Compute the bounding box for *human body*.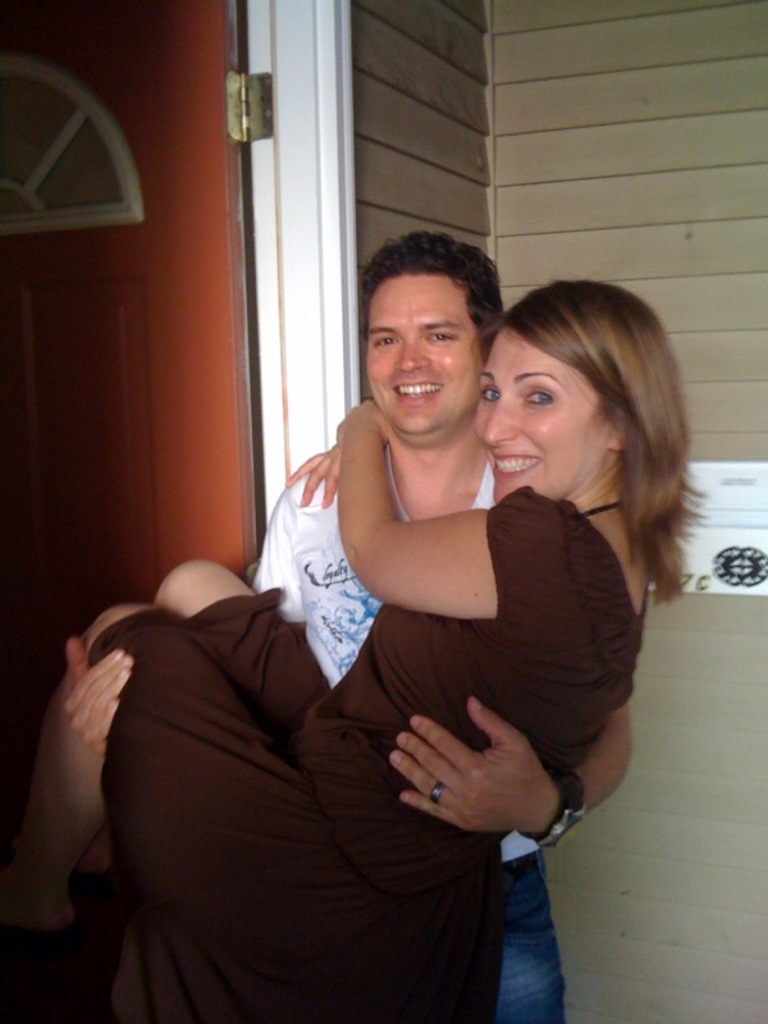
detection(61, 225, 635, 1023).
